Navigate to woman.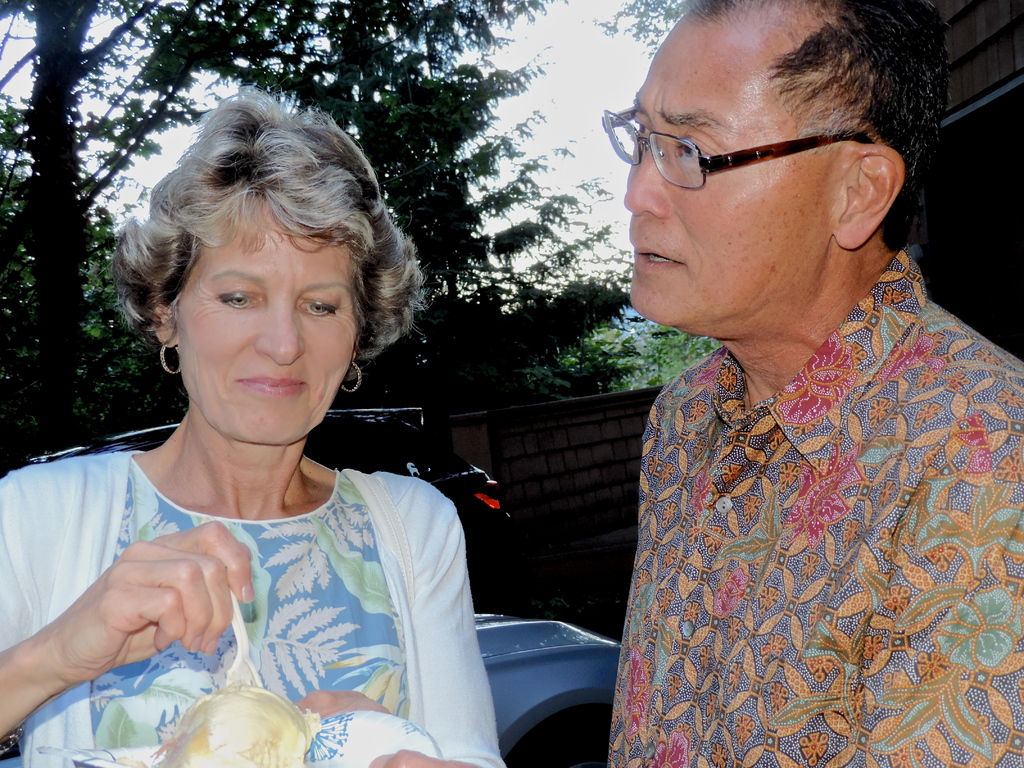
Navigation target: 34,121,494,767.
